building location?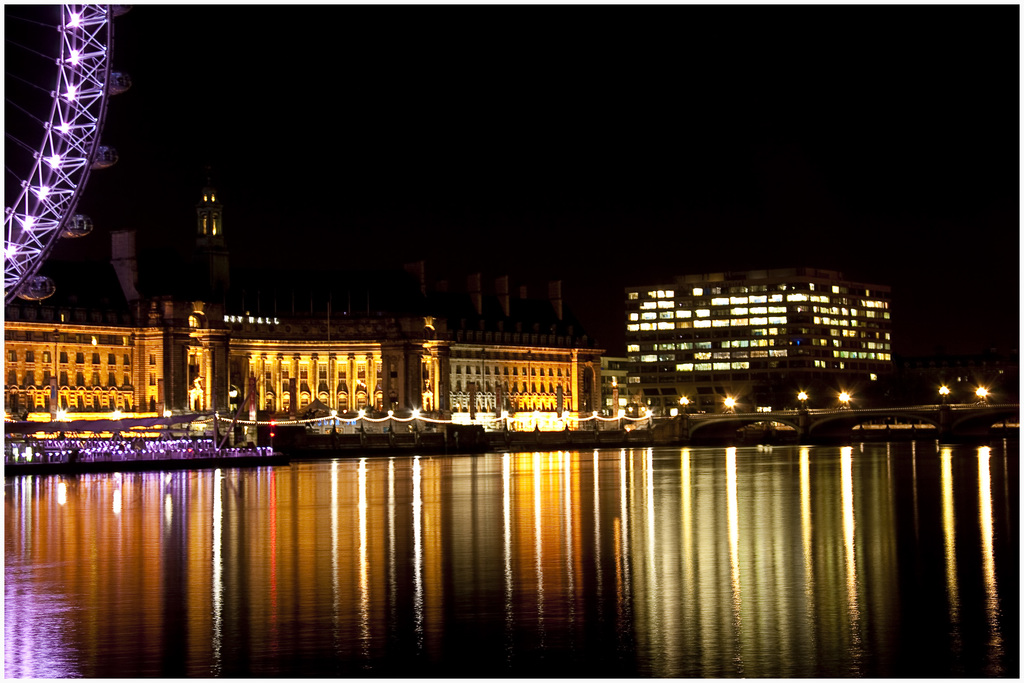
[x1=620, y1=267, x2=897, y2=411]
